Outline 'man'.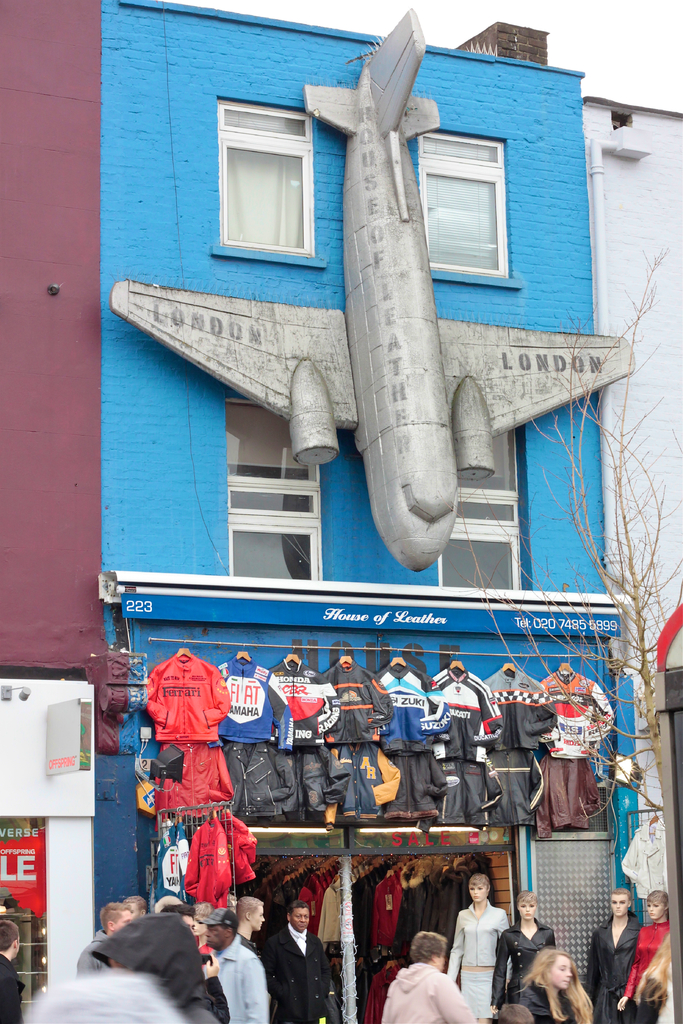
Outline: <region>0, 922, 28, 1023</region>.
